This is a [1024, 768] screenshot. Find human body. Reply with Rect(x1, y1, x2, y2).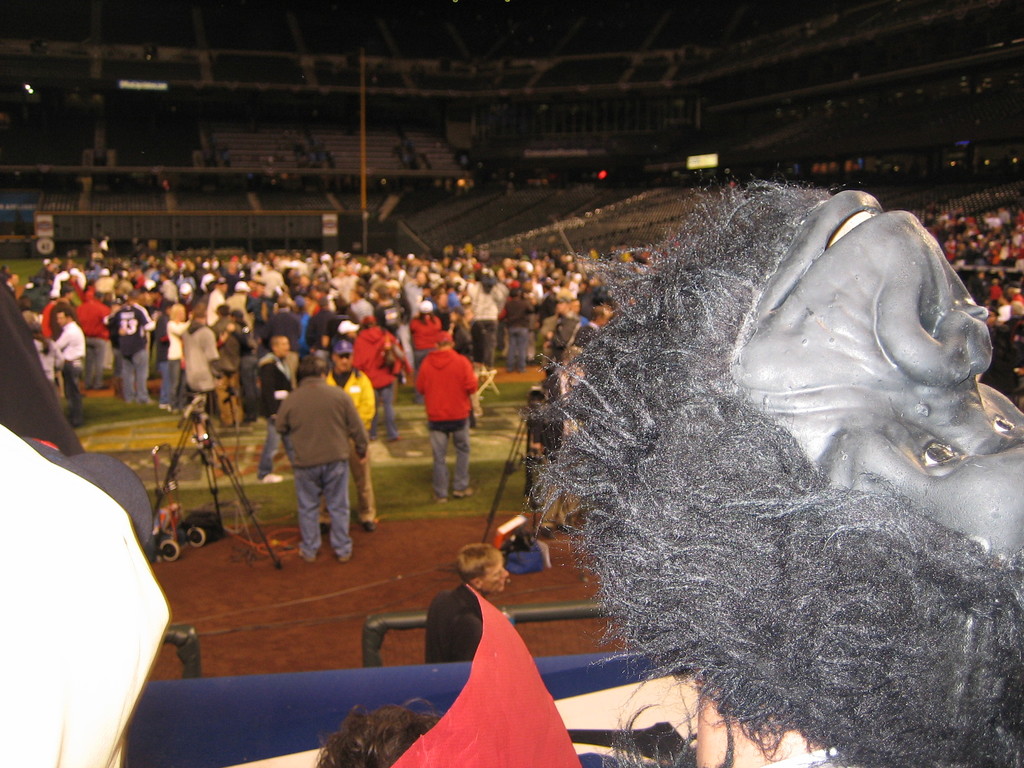
Rect(111, 291, 147, 401).
